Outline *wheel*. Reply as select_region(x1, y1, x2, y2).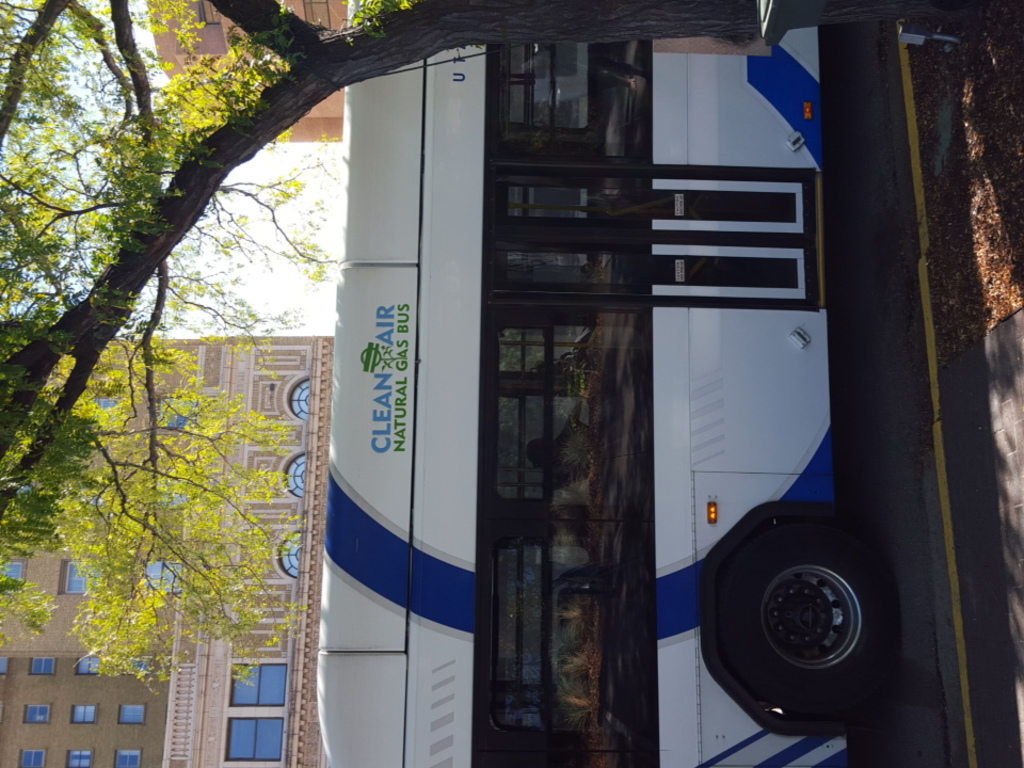
select_region(722, 534, 886, 723).
